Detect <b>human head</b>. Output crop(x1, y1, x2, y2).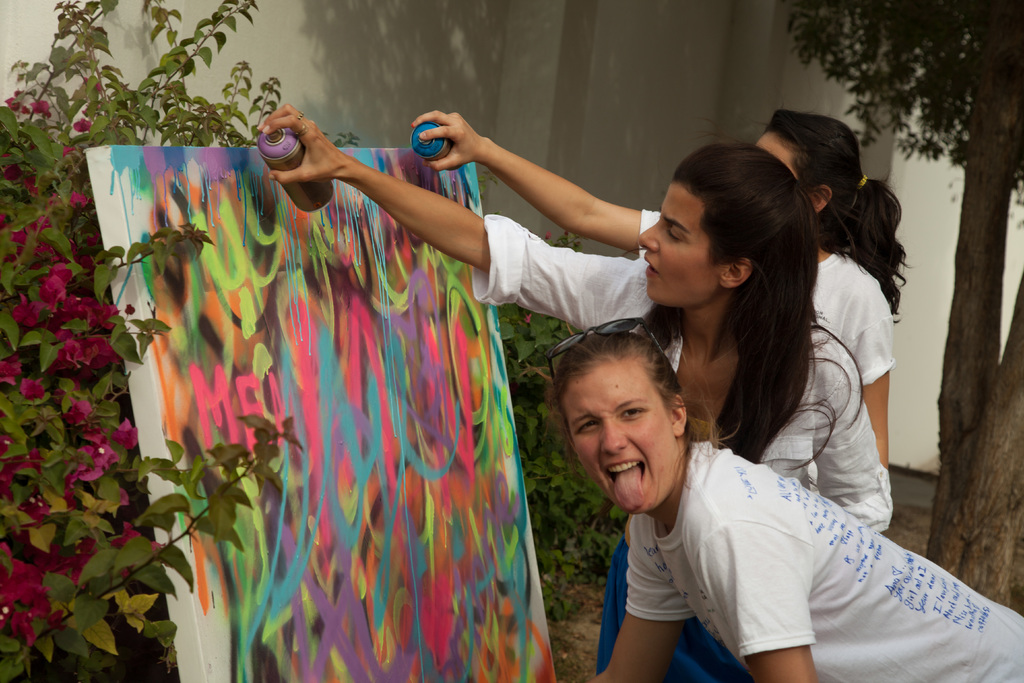
crop(635, 147, 801, 306).
